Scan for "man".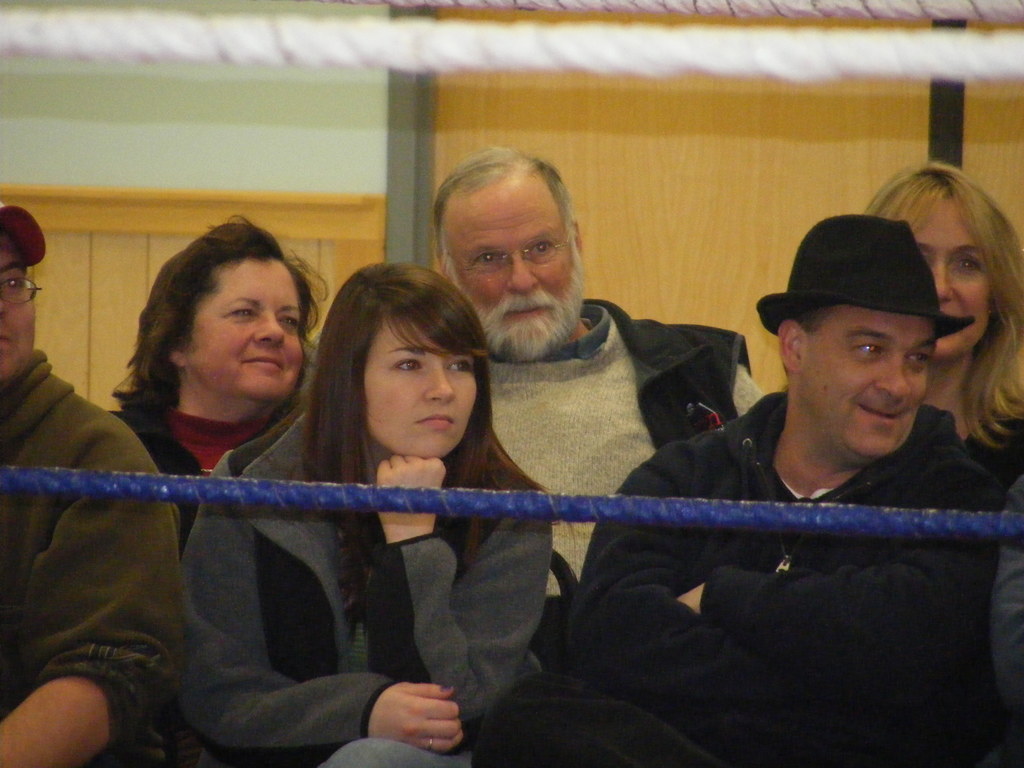
Scan result: x1=431, y1=143, x2=764, y2=676.
